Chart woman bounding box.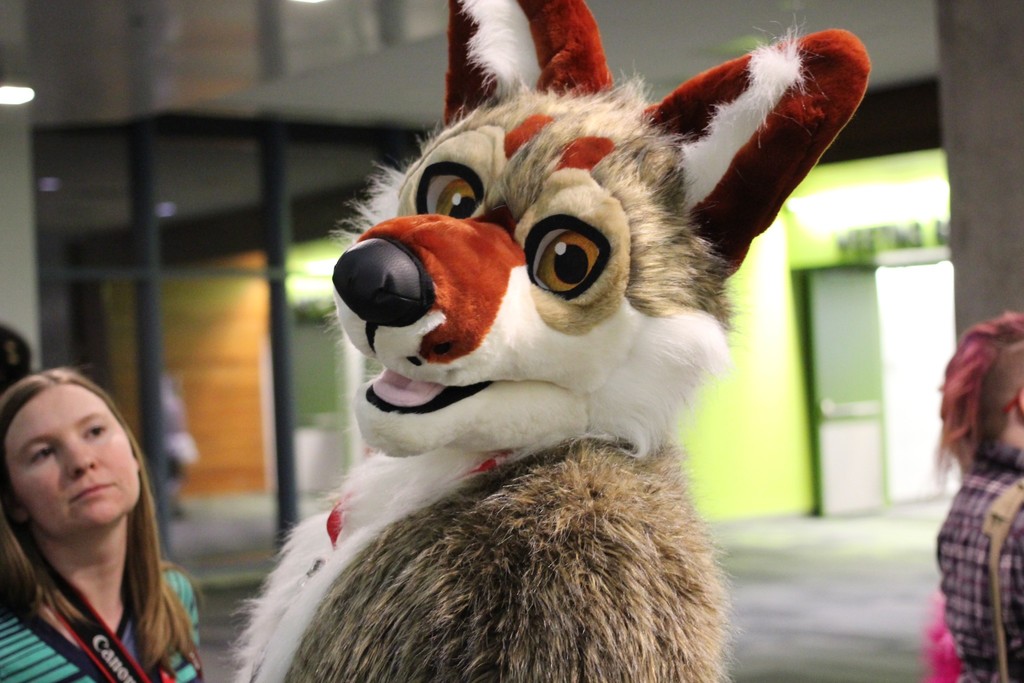
Charted: 0,375,202,682.
